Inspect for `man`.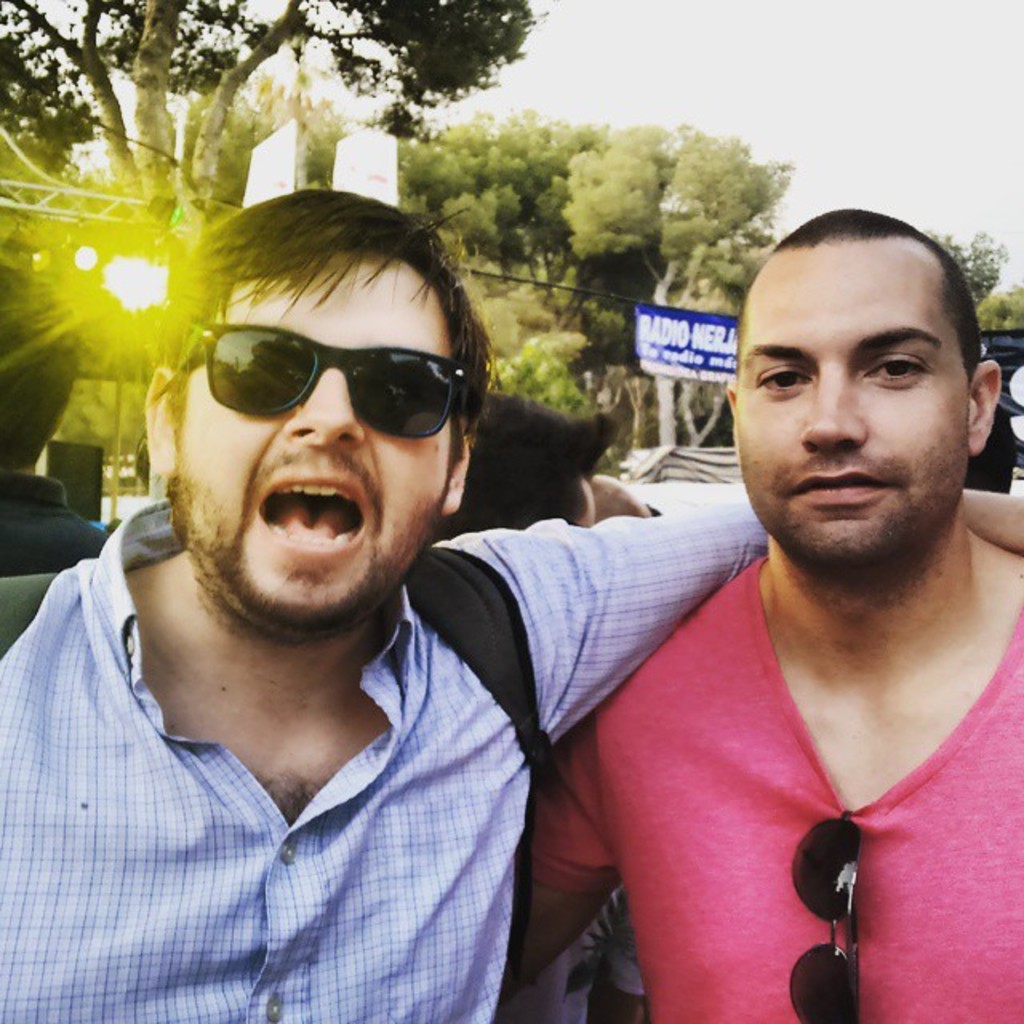
Inspection: box(434, 386, 618, 1022).
